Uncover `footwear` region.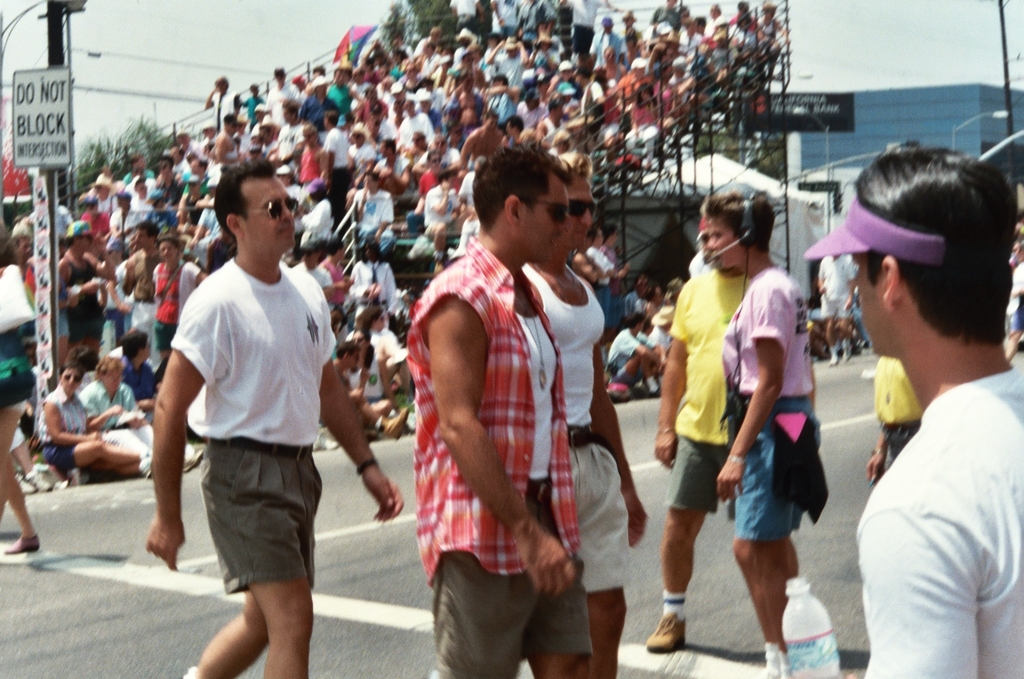
Uncovered: (x1=31, y1=470, x2=52, y2=491).
